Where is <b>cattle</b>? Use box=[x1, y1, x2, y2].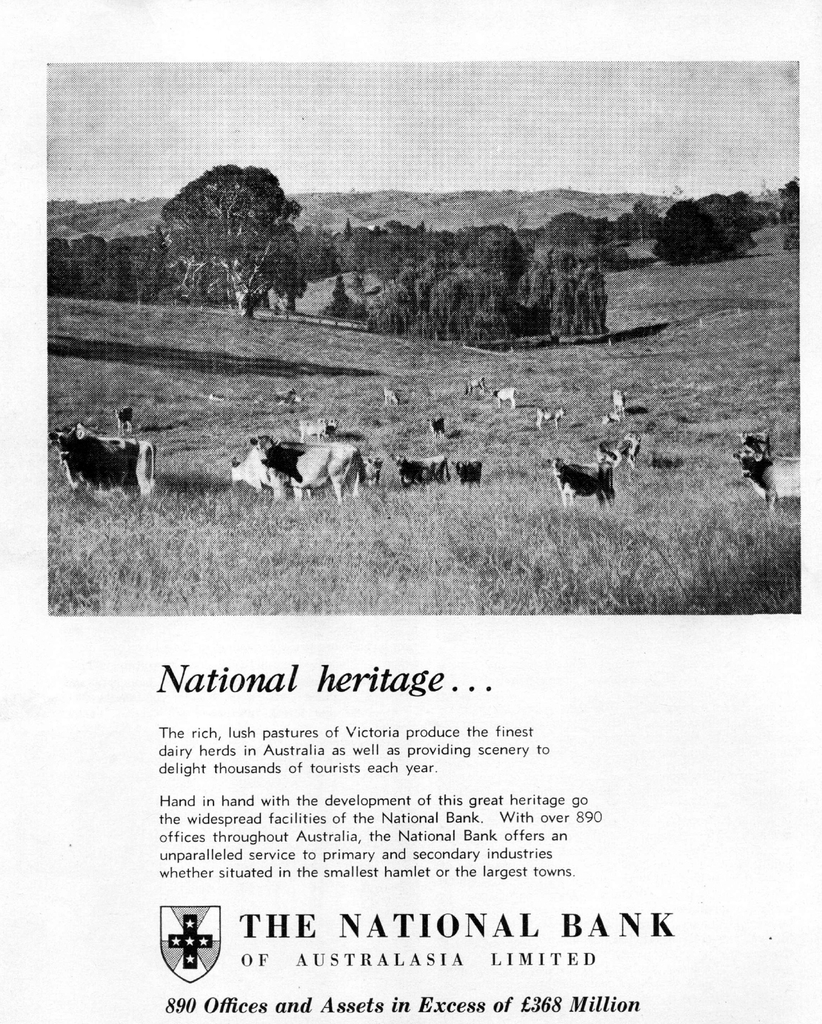
box=[596, 431, 641, 483].
